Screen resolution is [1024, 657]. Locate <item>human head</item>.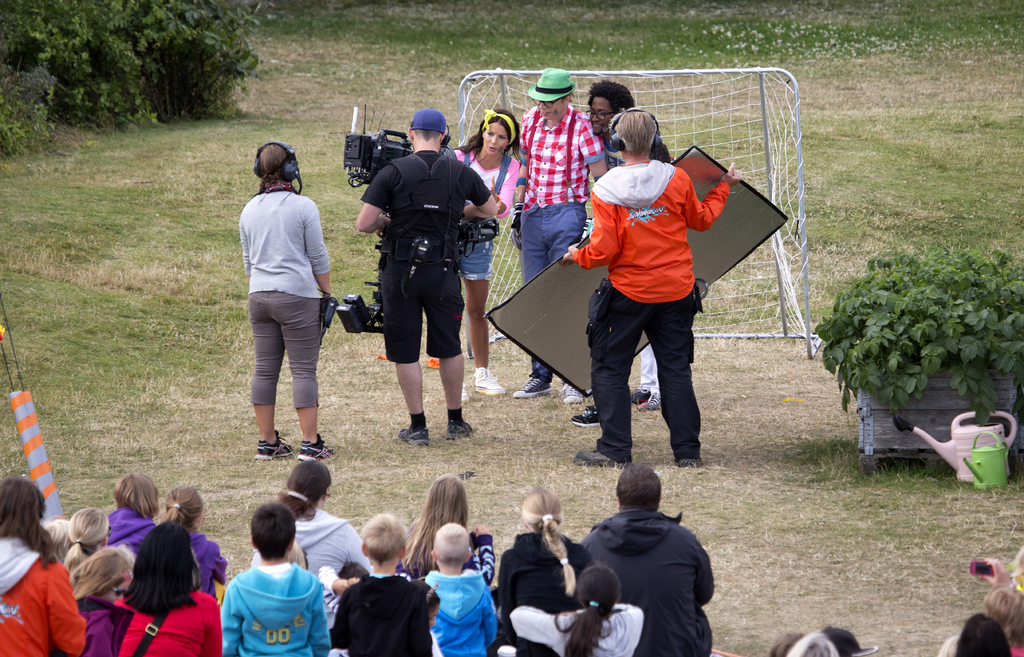
(256, 142, 300, 180).
